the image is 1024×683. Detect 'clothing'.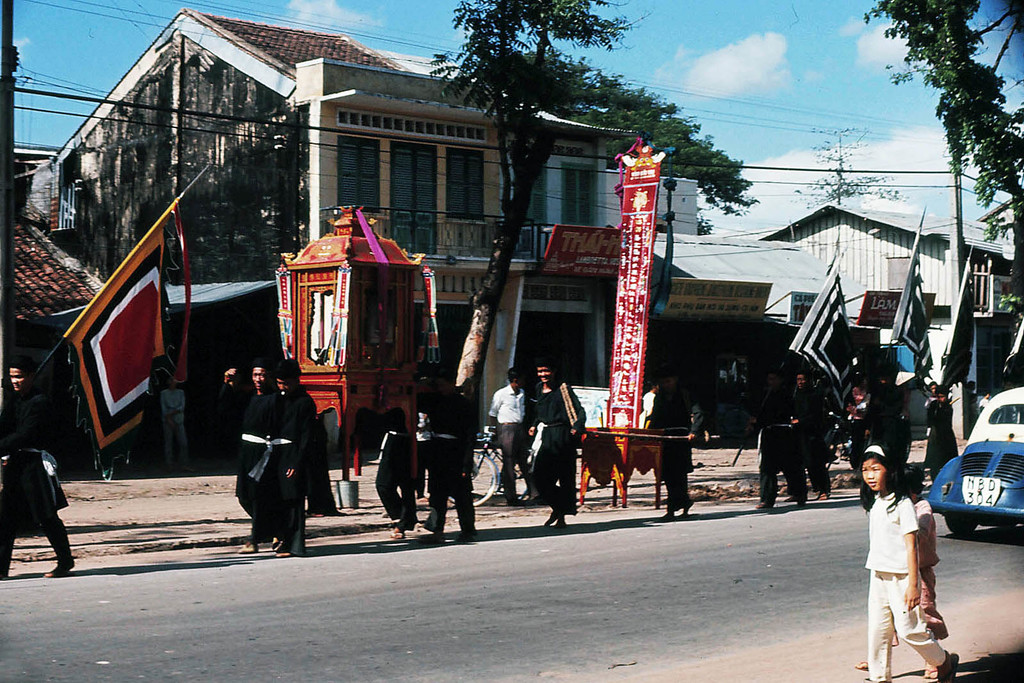
Detection: (161, 384, 193, 467).
